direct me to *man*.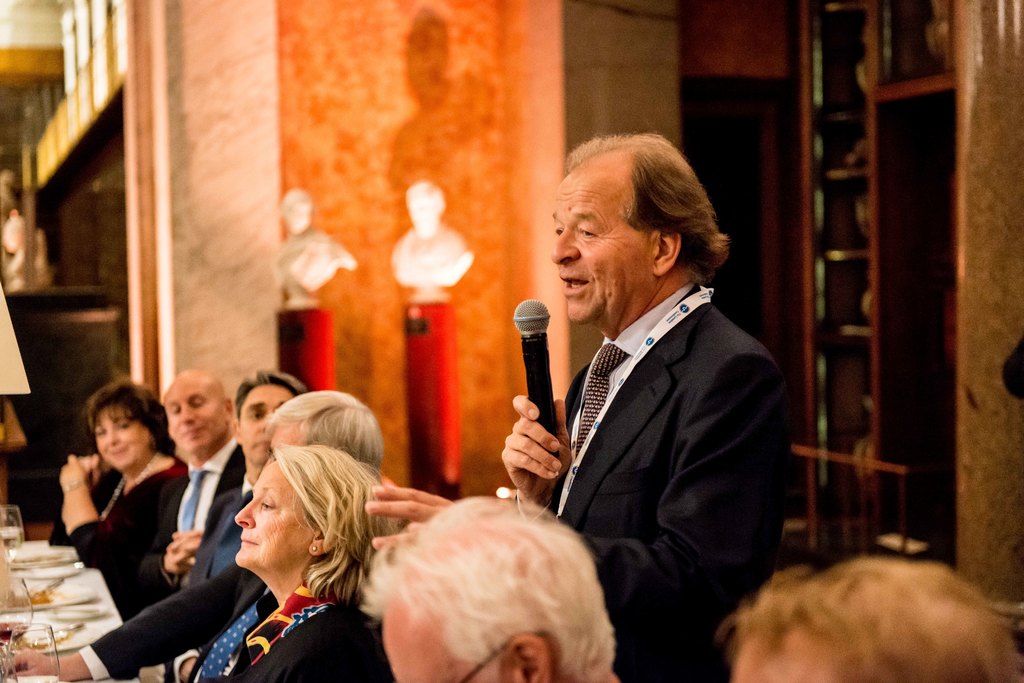
Direction: locate(735, 568, 1023, 682).
